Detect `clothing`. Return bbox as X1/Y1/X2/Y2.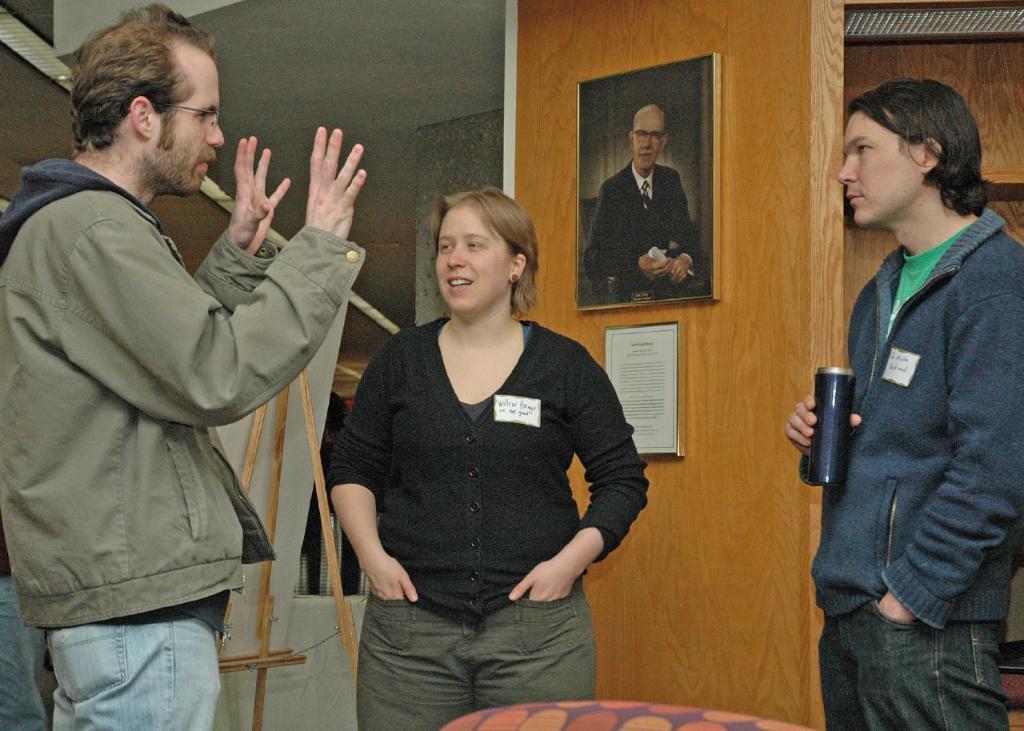
48/609/230/730.
